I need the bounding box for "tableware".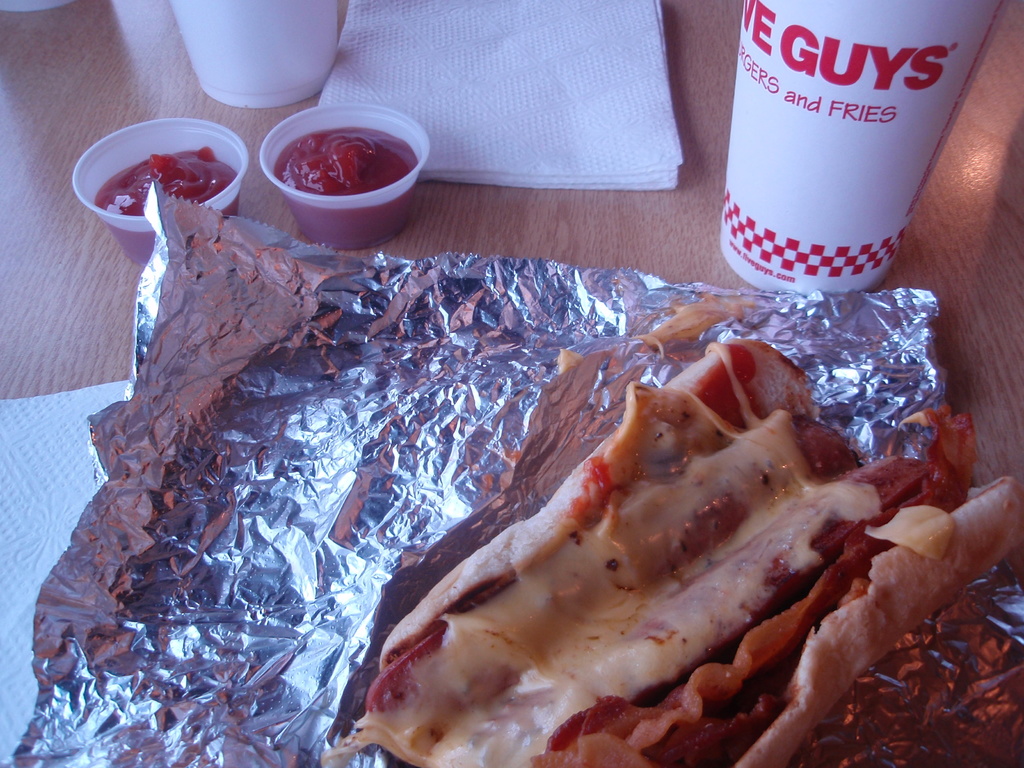
Here it is: <box>260,101,428,252</box>.
